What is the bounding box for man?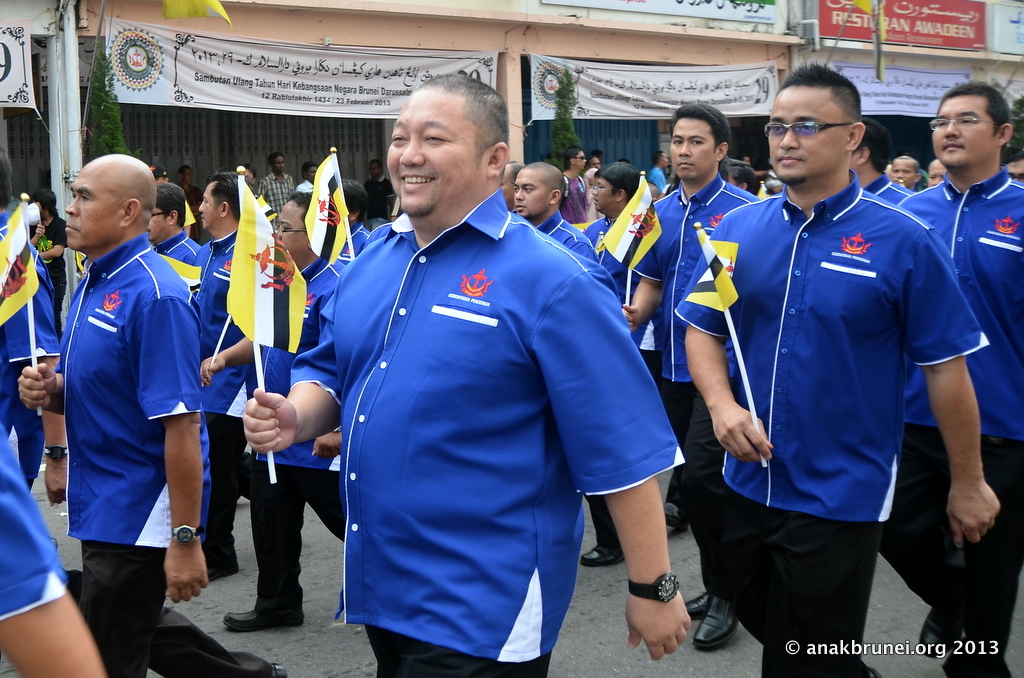
668/59/1004/677.
